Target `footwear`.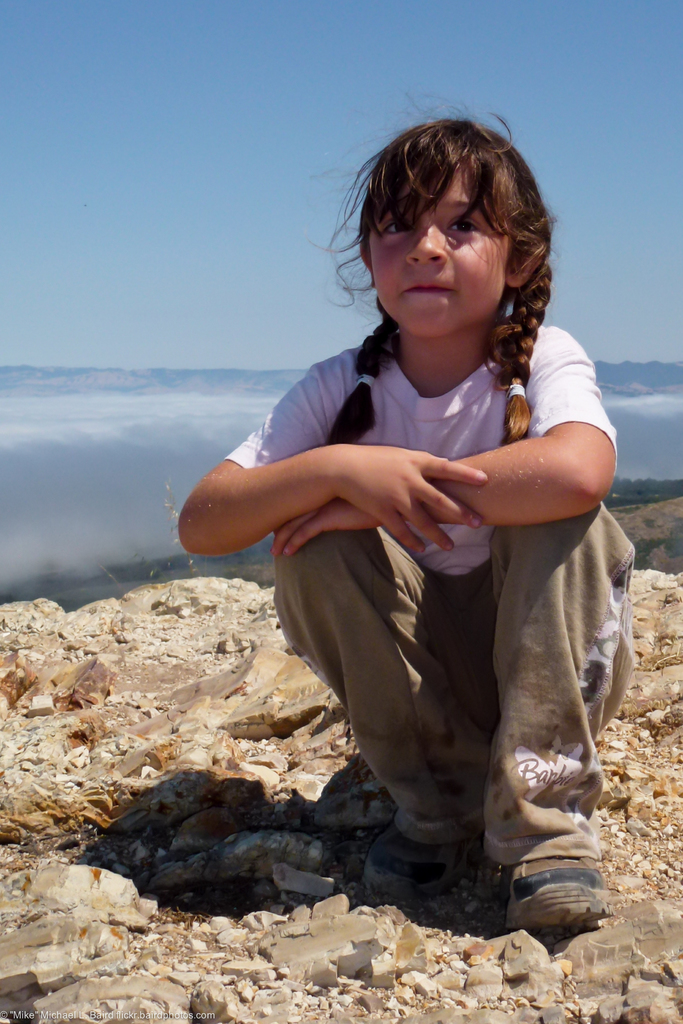
Target region: [x1=362, y1=819, x2=475, y2=900].
